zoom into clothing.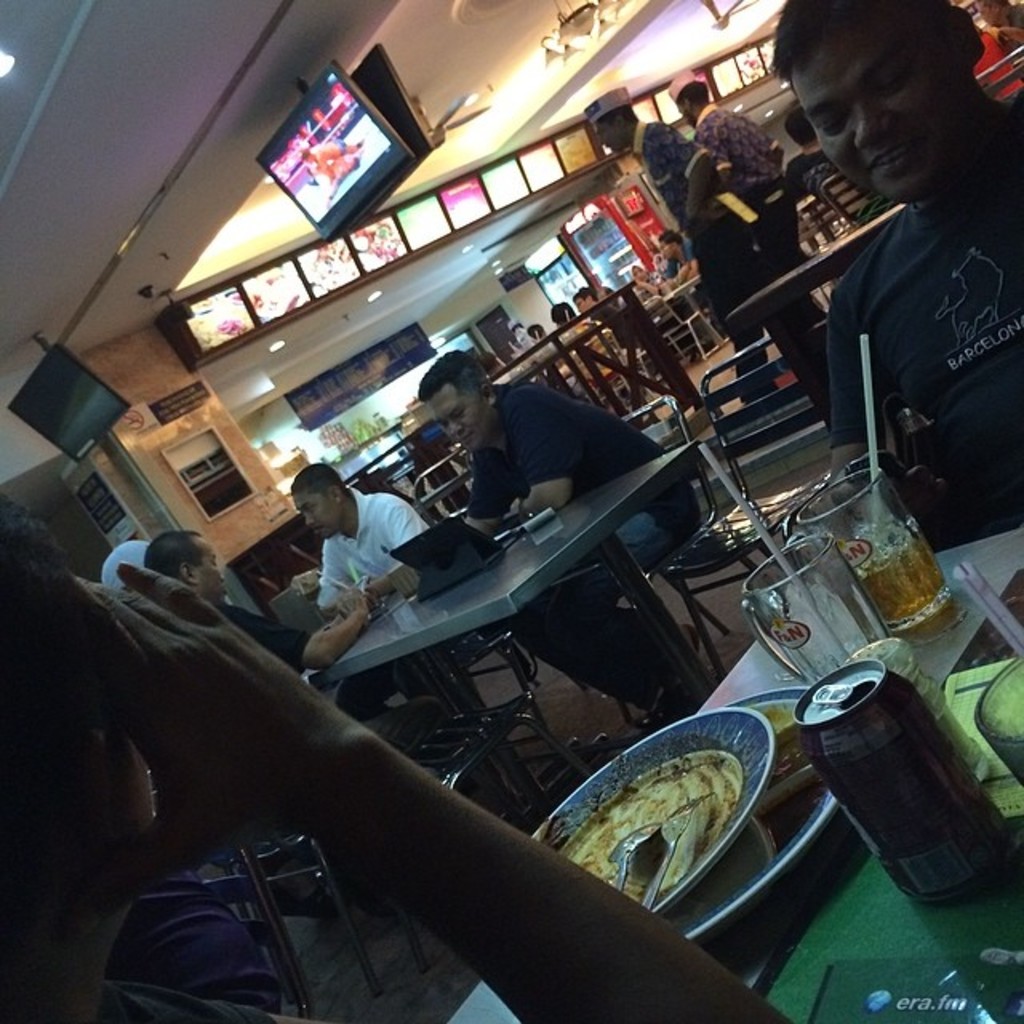
Zoom target: 168/602/435/787.
